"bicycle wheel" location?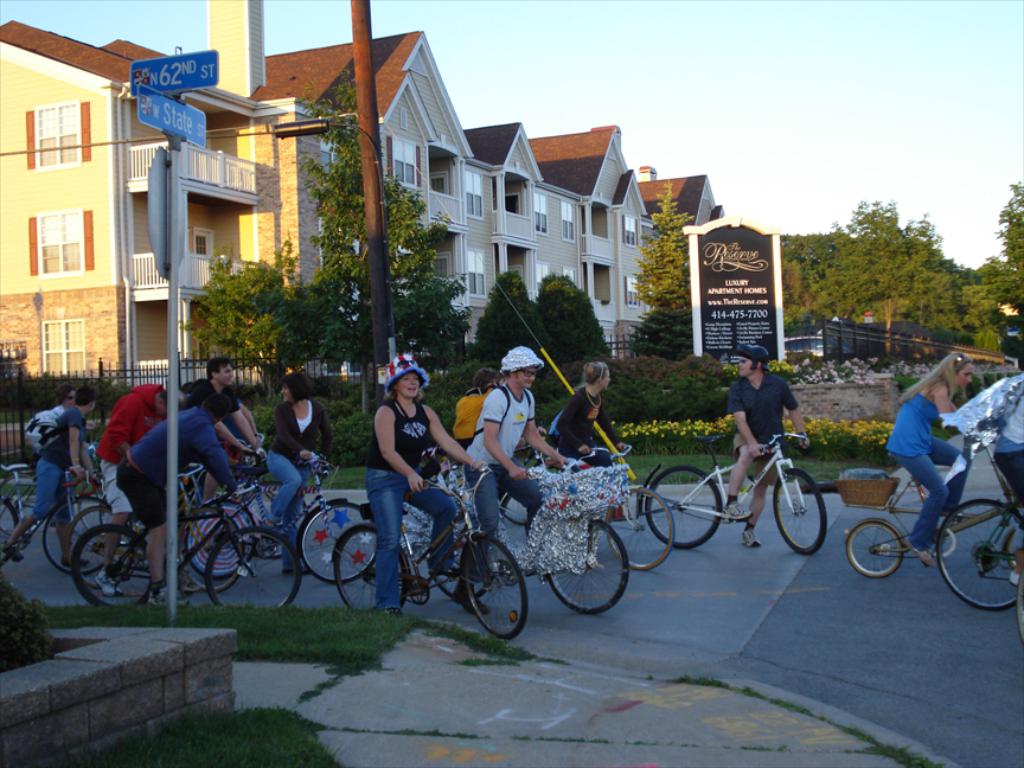
bbox=[429, 533, 499, 603]
